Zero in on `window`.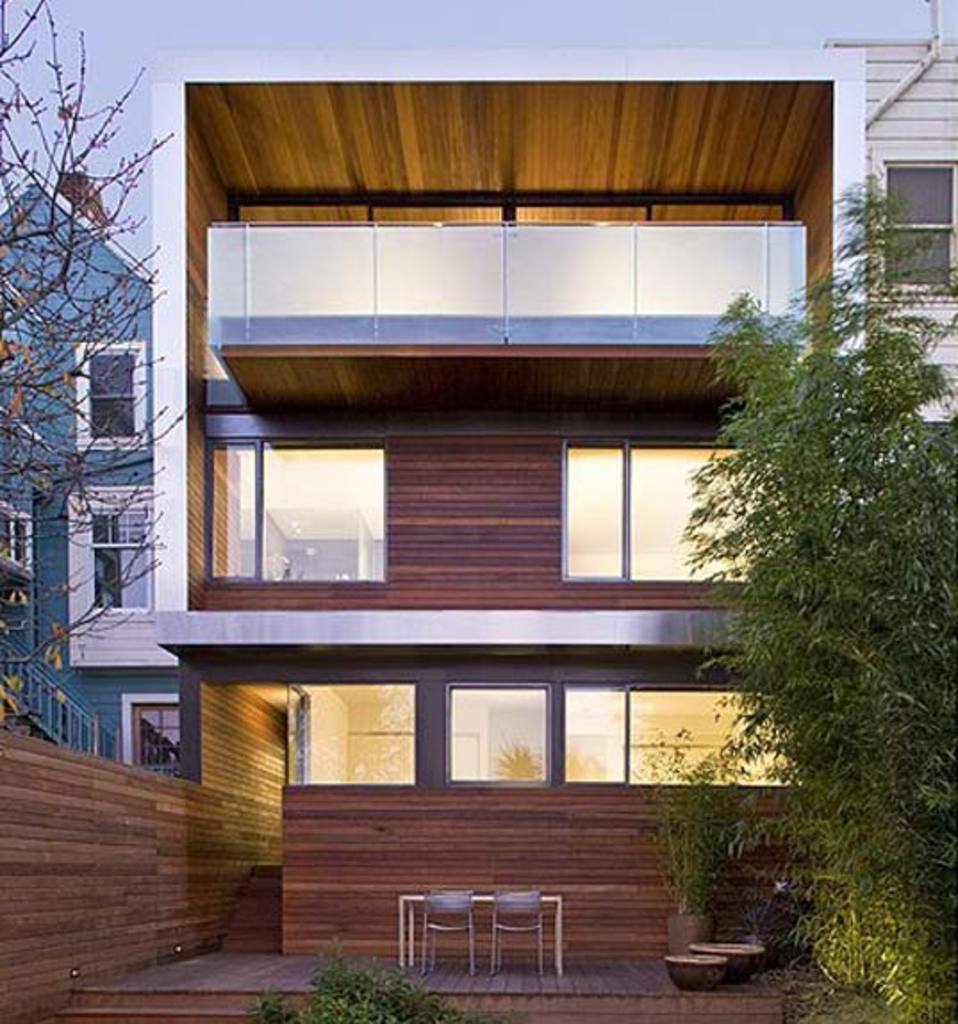
Zeroed in: <box>566,446,781,582</box>.
